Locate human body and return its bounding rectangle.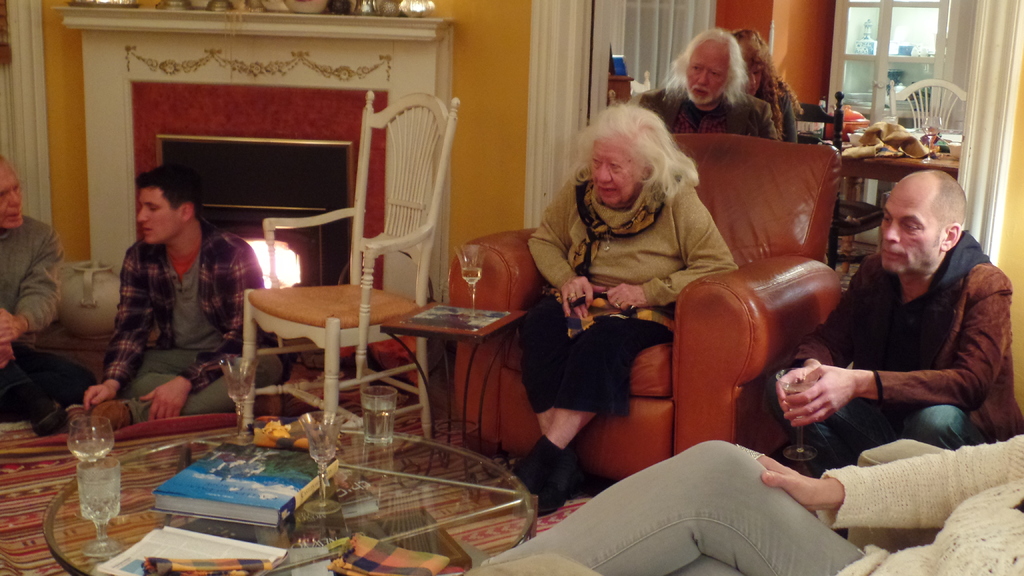
select_region(811, 151, 1013, 467).
